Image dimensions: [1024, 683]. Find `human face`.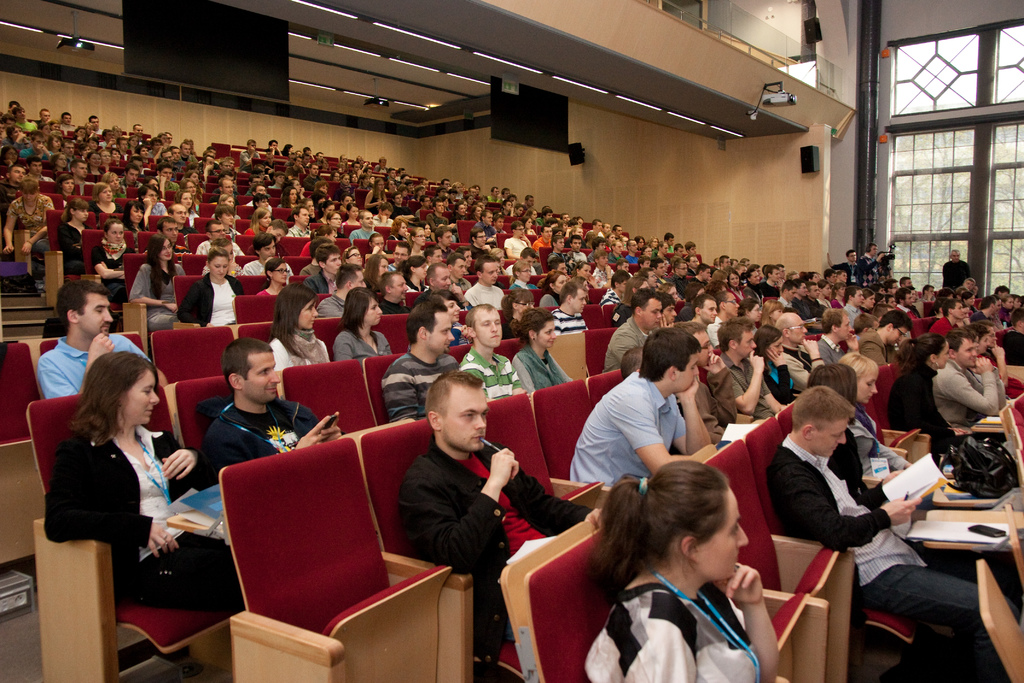
<region>441, 383, 490, 449</region>.
